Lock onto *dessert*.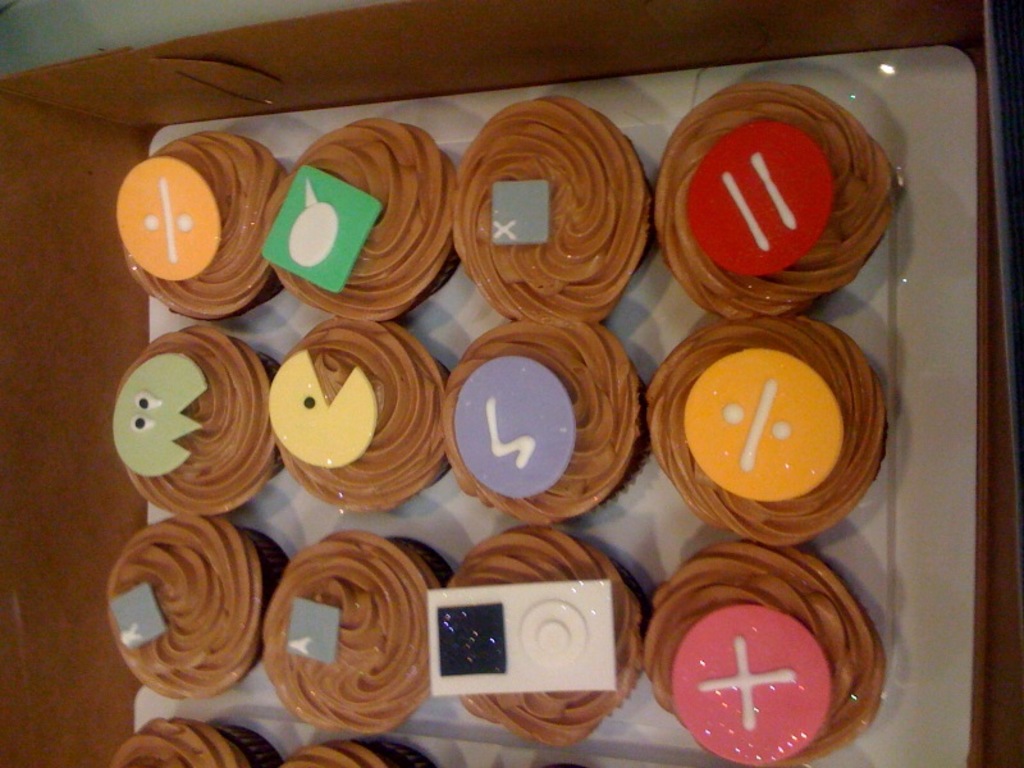
Locked: <box>654,74,893,305</box>.
